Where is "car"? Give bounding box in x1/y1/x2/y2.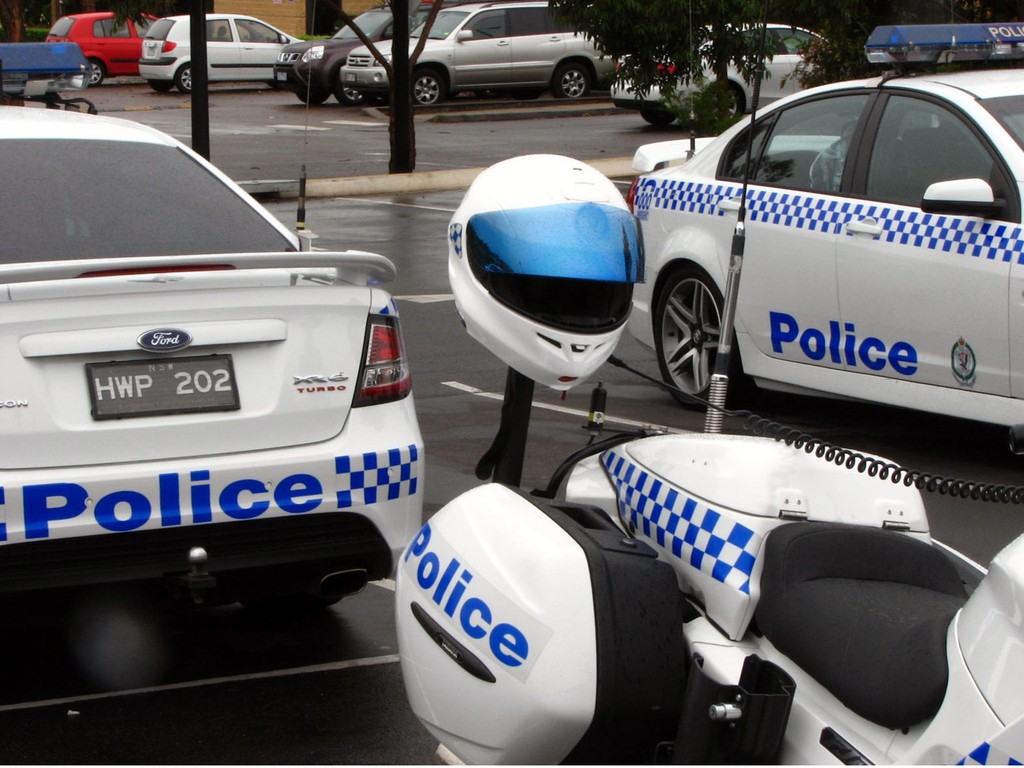
341/0/616/113.
